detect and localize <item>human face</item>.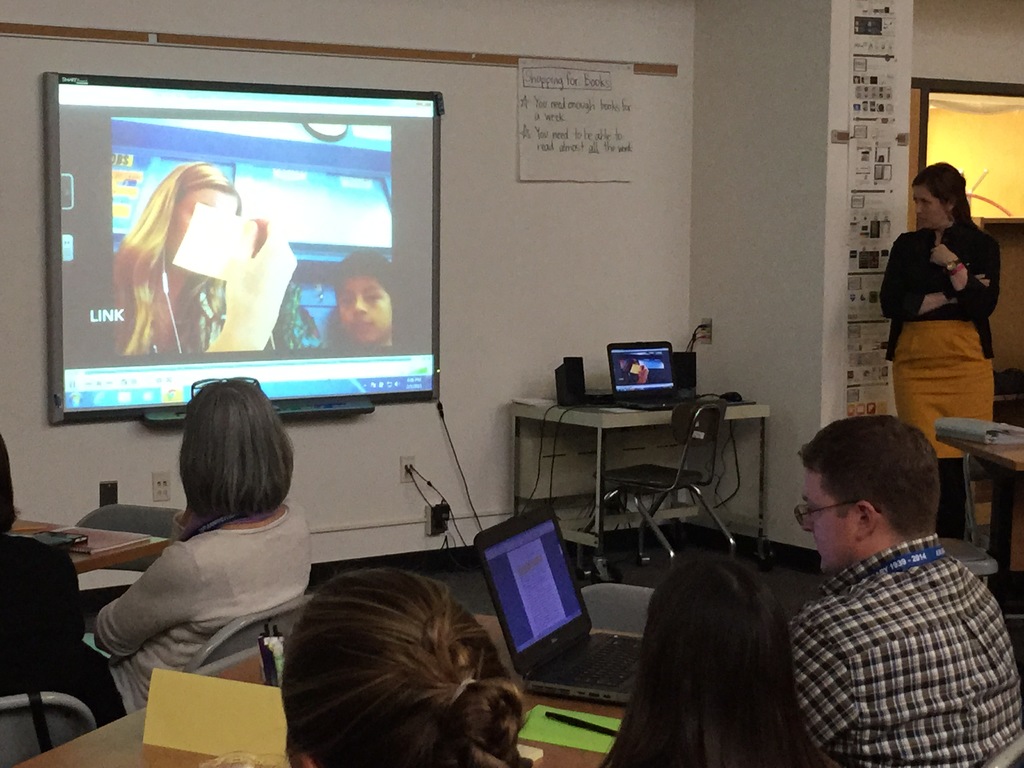
Localized at bbox(912, 188, 943, 230).
